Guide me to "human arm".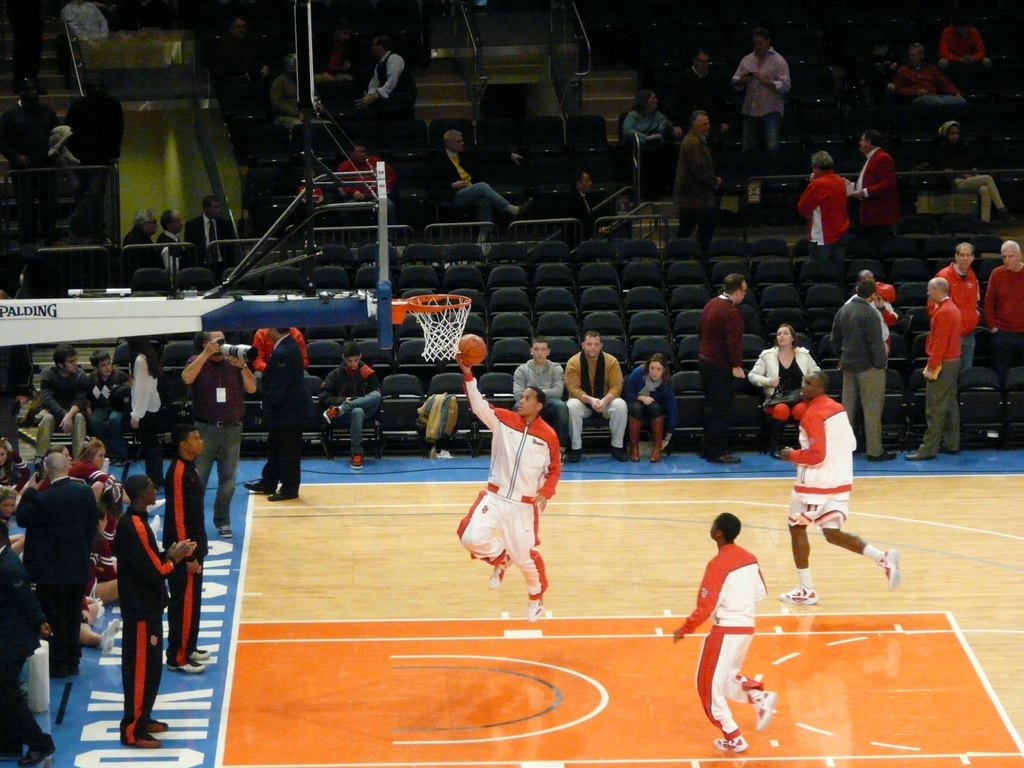
Guidance: BBox(794, 177, 824, 220).
